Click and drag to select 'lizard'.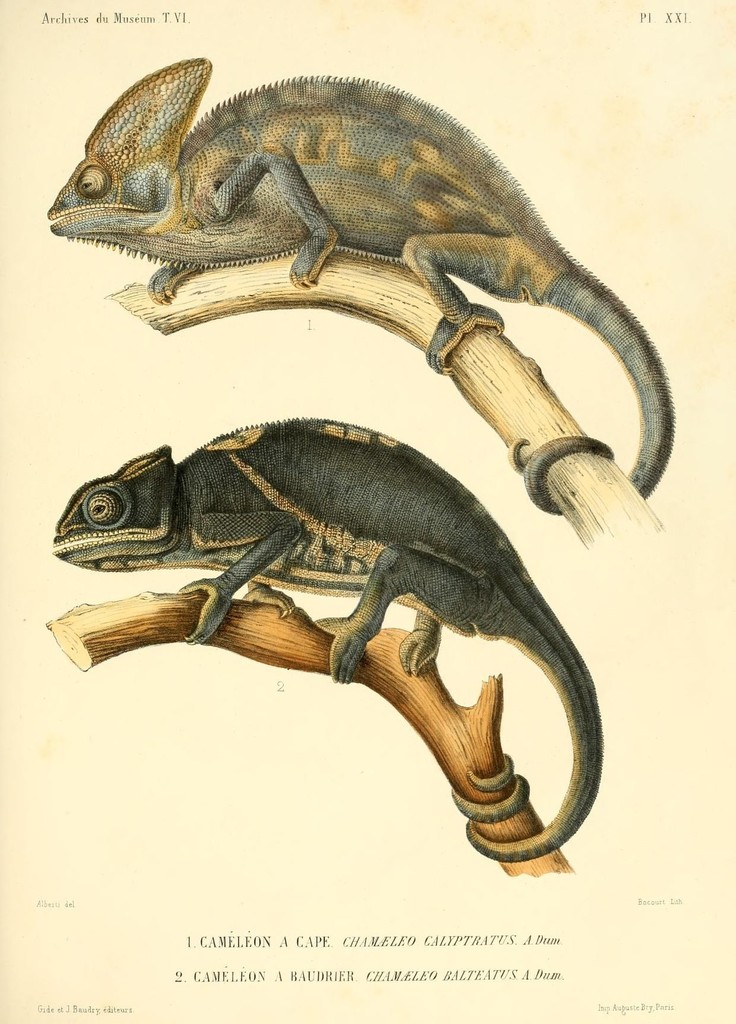
Selection: [x1=67, y1=411, x2=519, y2=857].
